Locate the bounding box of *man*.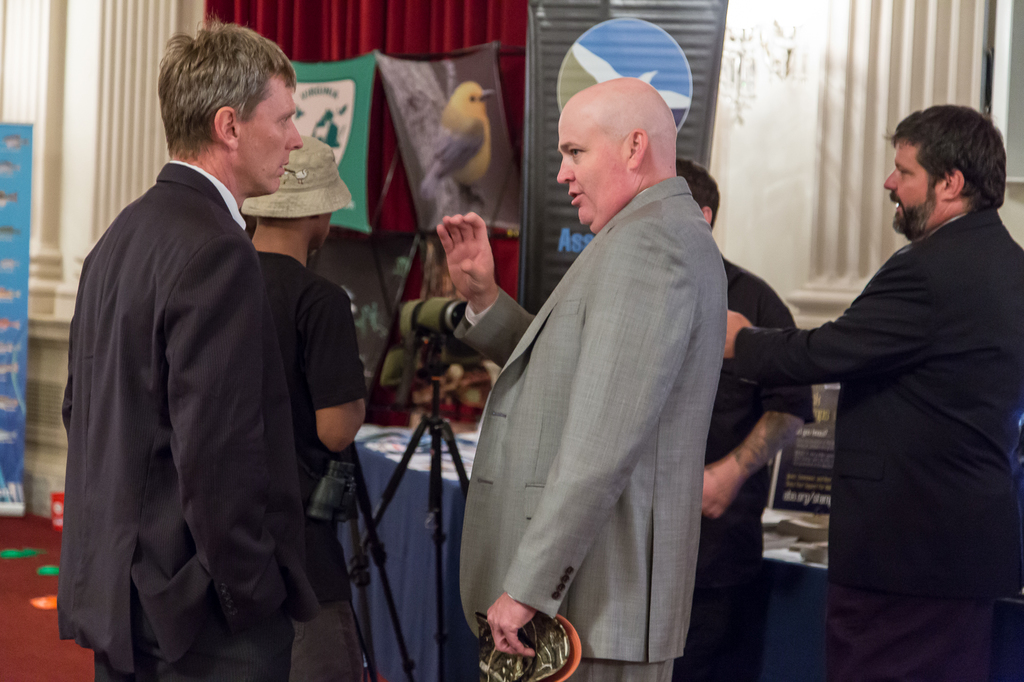
Bounding box: BBox(52, 17, 301, 681).
